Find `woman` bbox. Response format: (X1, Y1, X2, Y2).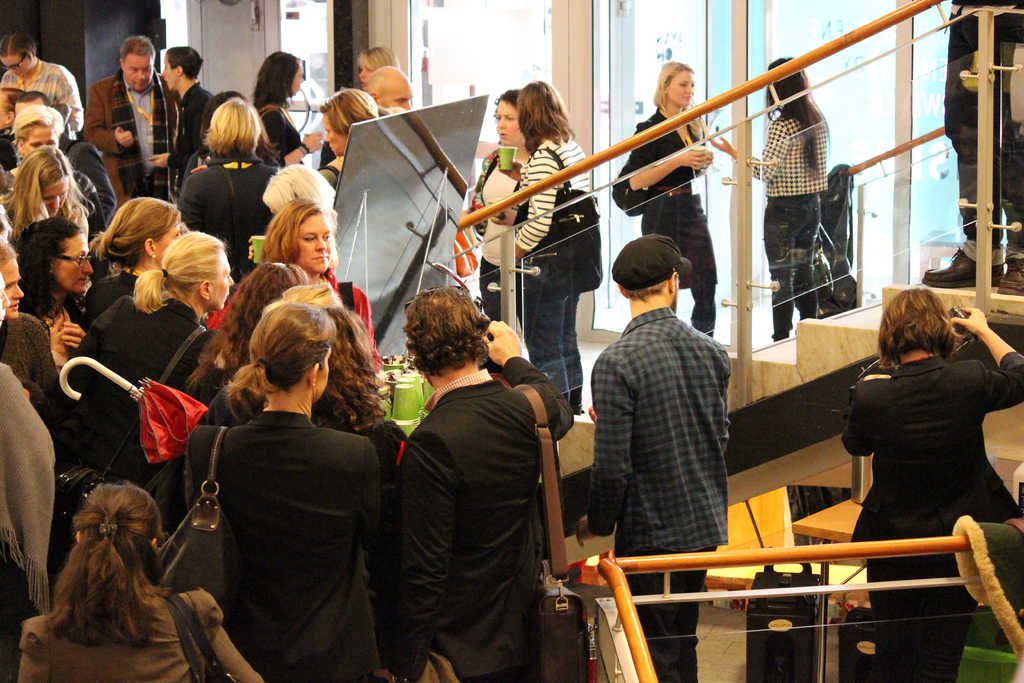
(0, 143, 97, 233).
